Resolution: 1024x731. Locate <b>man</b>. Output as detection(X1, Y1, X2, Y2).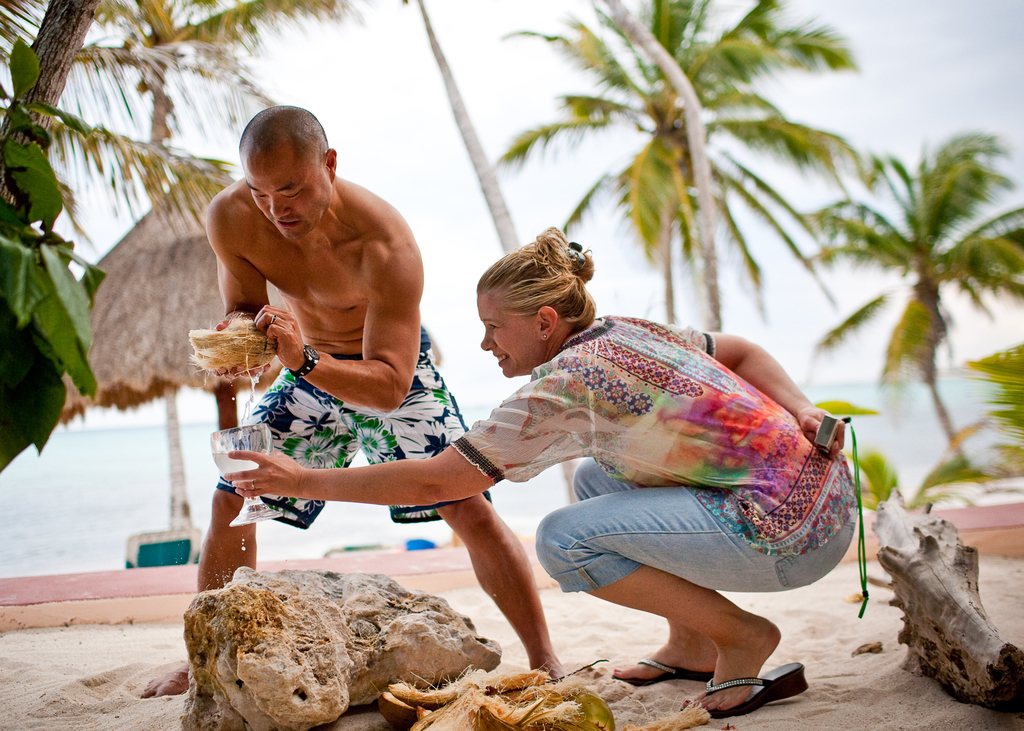
detection(138, 100, 566, 690).
